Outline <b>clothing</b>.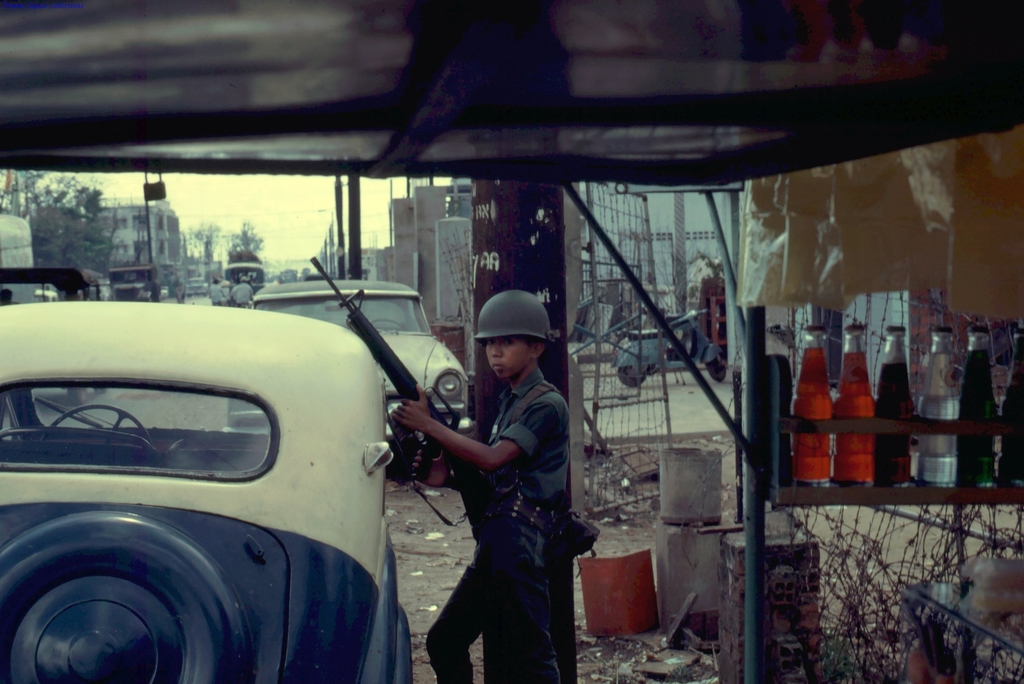
Outline: [left=412, top=321, right=589, bottom=660].
